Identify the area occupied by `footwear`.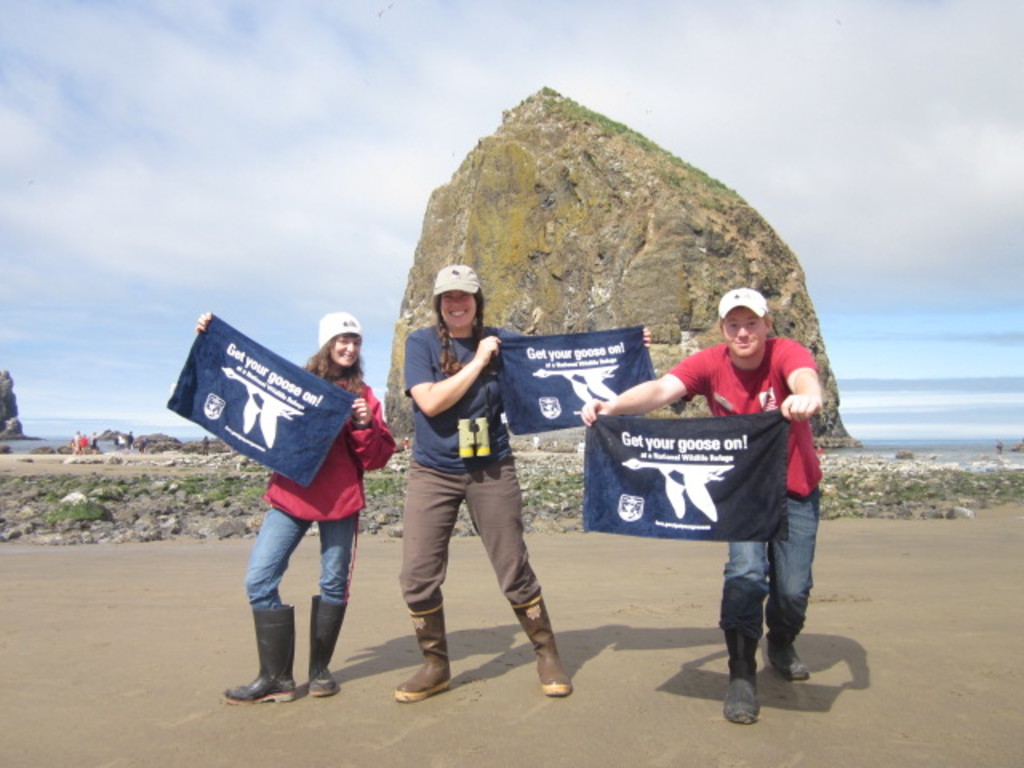
Area: bbox=(221, 600, 293, 699).
